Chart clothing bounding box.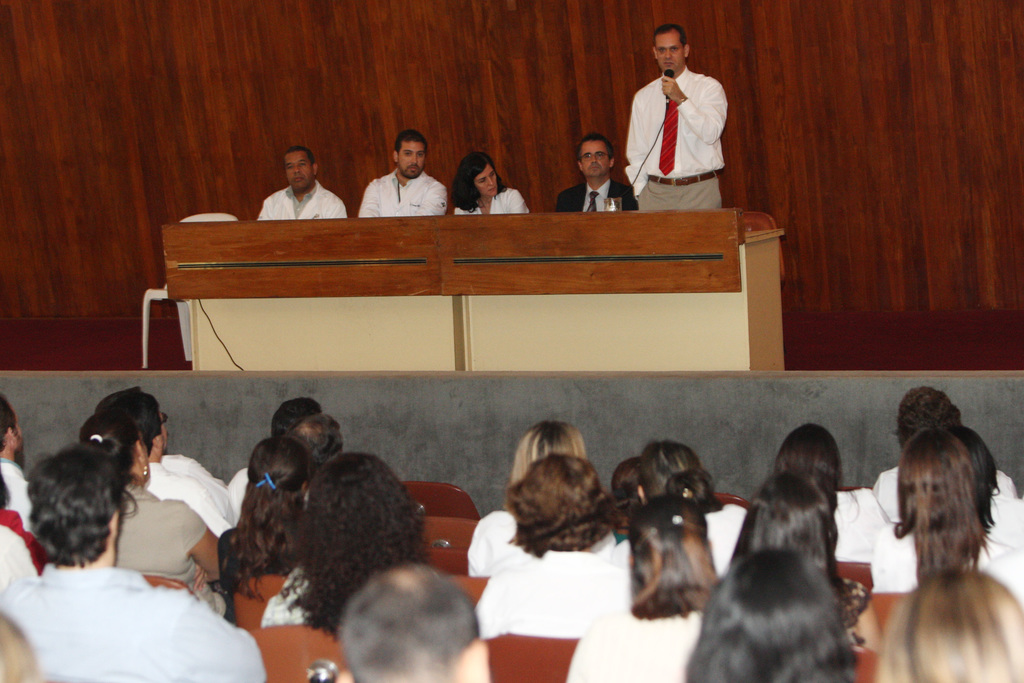
Charted: bbox=[986, 490, 1023, 554].
